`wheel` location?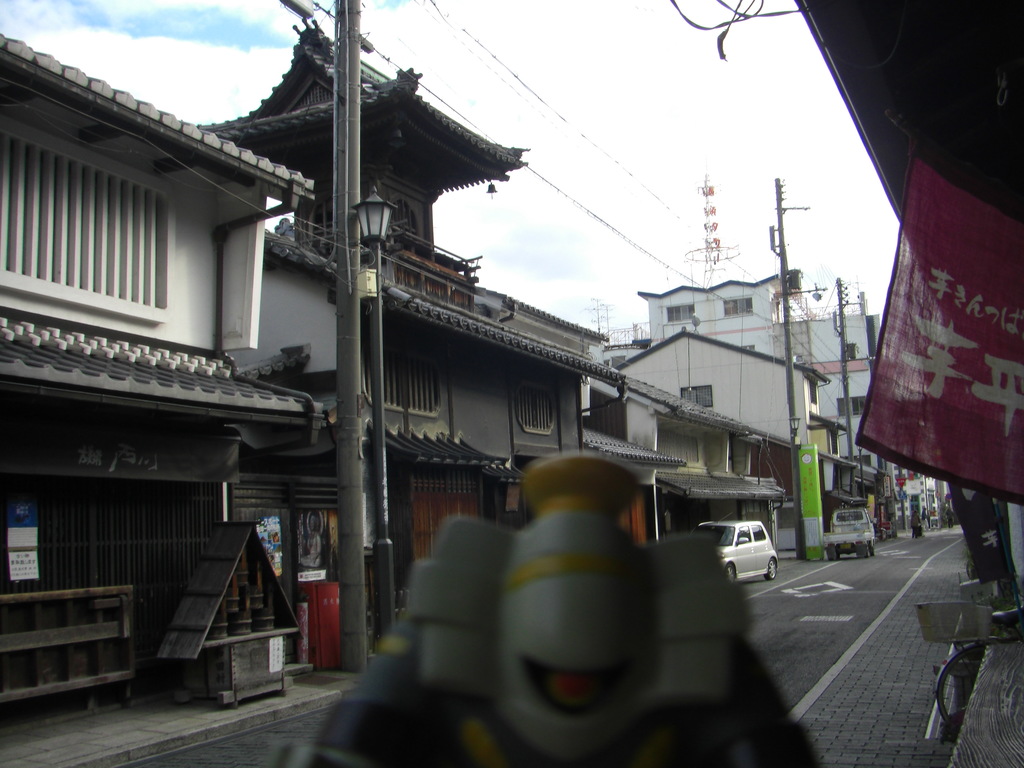
{"left": 934, "top": 643, "right": 986, "bottom": 744}
